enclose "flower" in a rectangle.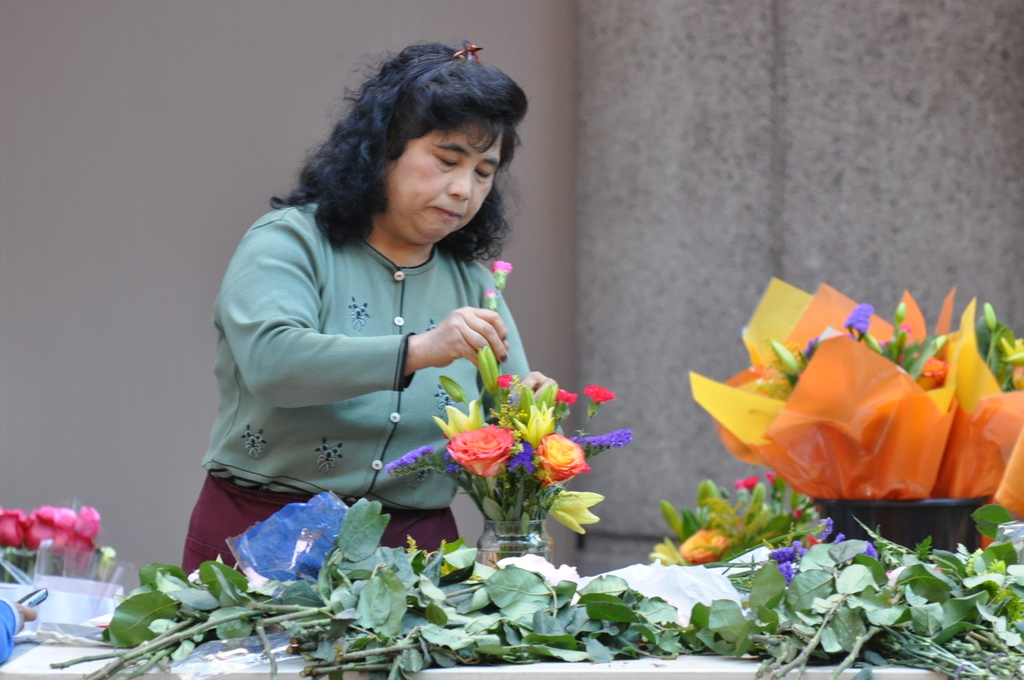
678:527:723:565.
